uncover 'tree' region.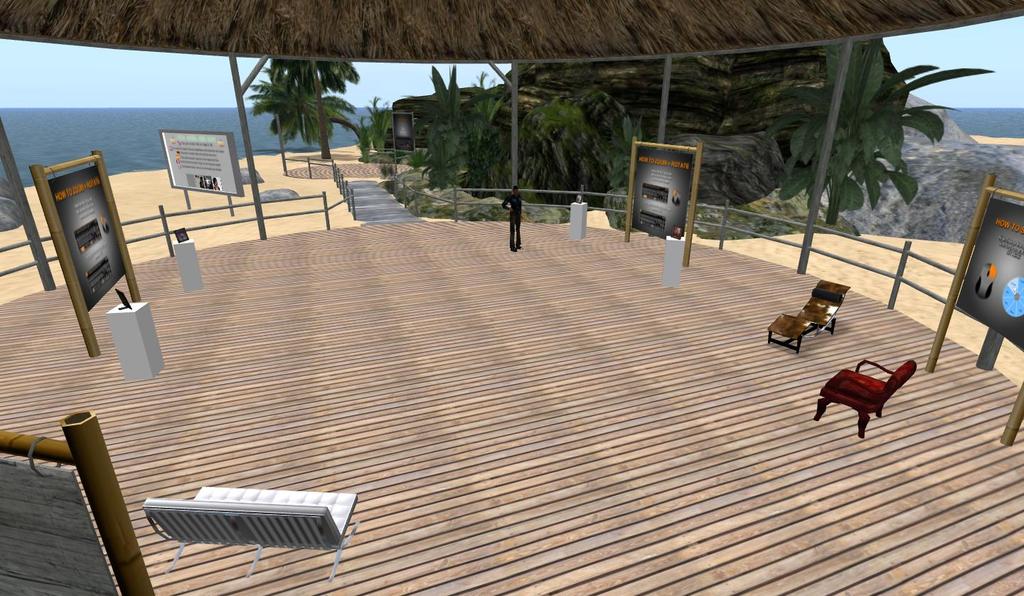
Uncovered: locate(251, 46, 358, 157).
